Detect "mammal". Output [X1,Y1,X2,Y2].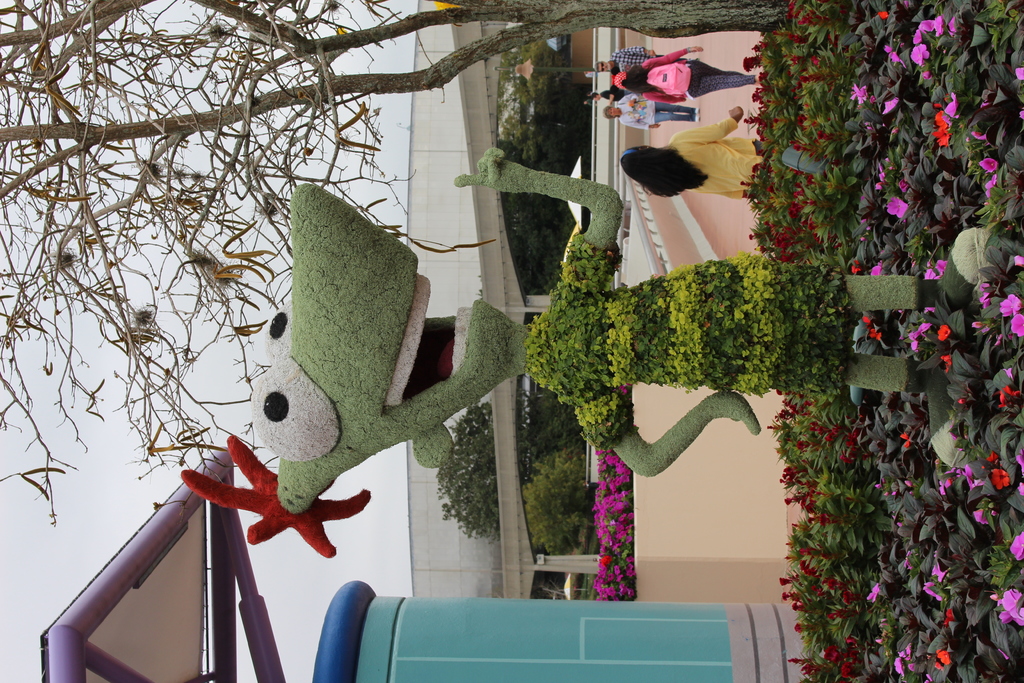
[623,42,738,108].
